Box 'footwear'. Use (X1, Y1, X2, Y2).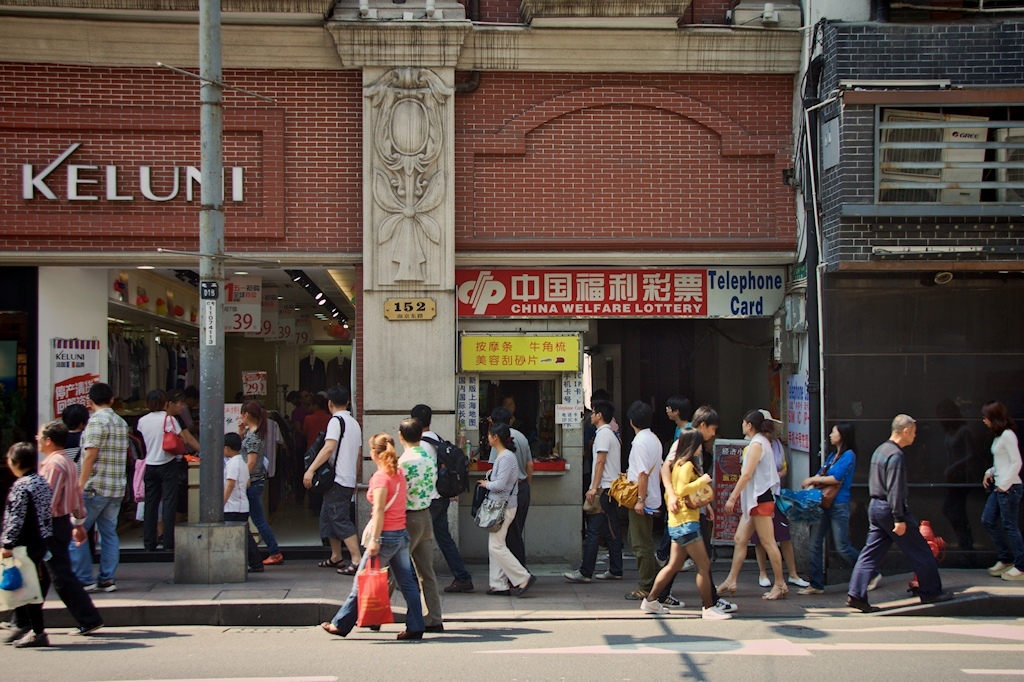
(2, 622, 26, 640).
